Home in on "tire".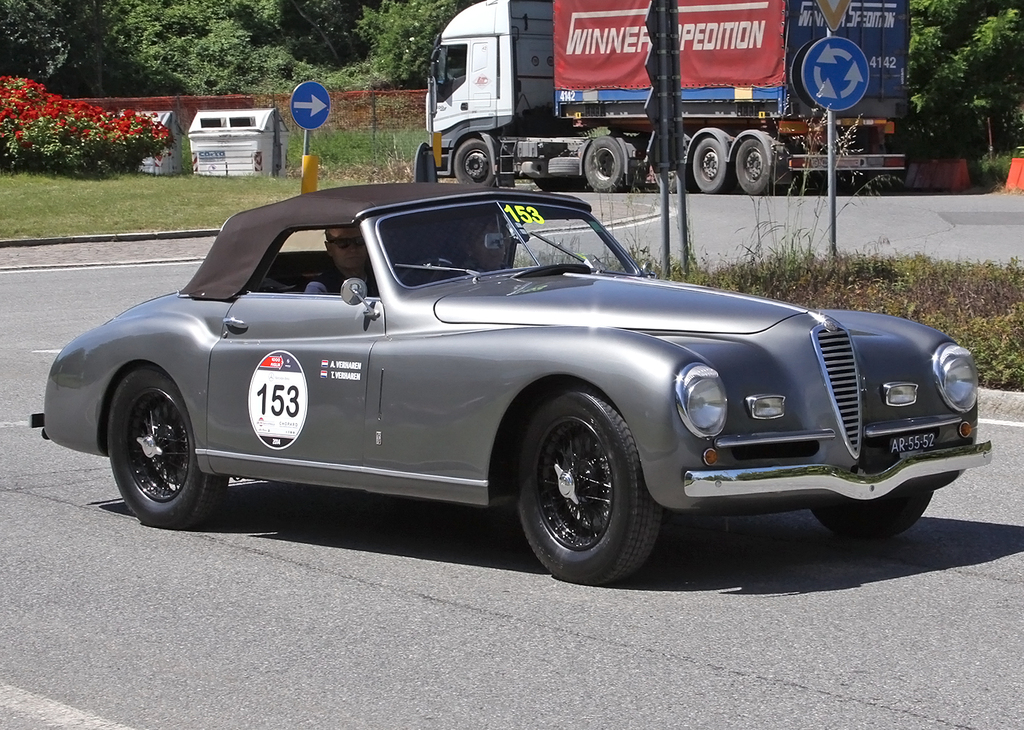
Homed in at bbox=[684, 164, 698, 190].
